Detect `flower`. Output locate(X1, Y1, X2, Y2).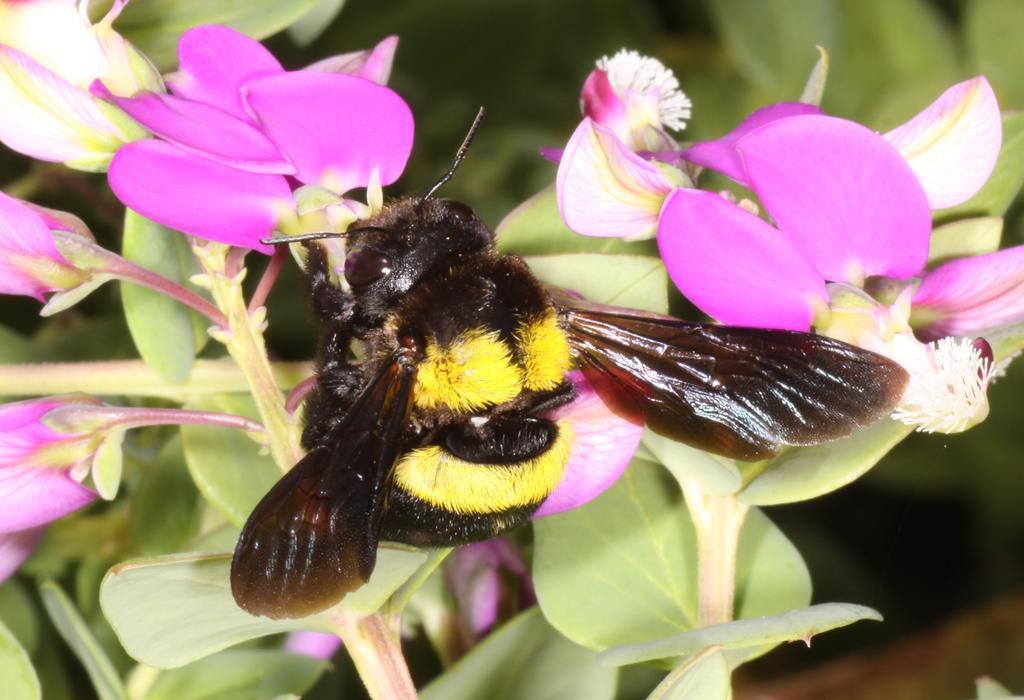
locate(0, 399, 124, 577).
